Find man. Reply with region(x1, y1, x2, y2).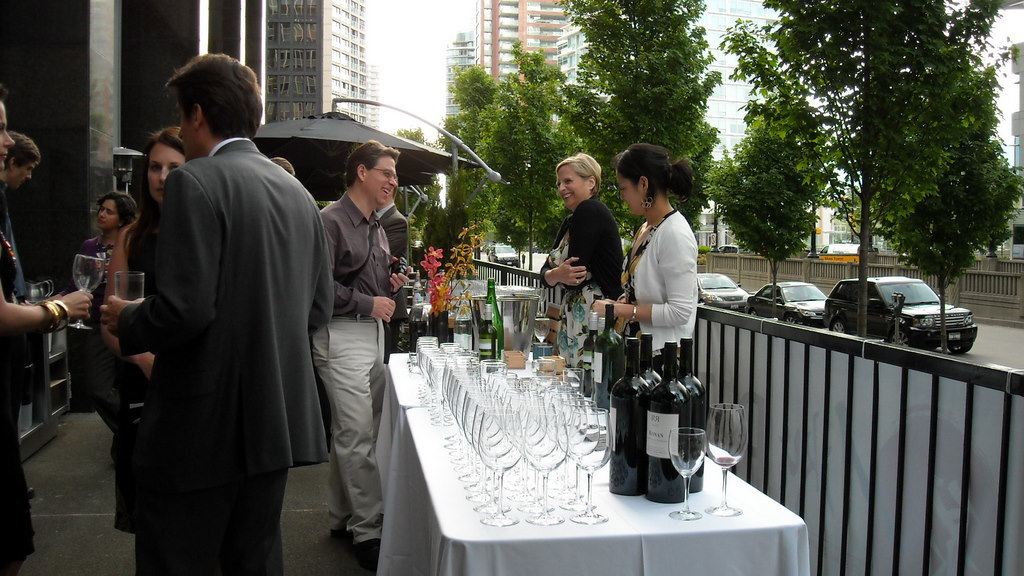
region(0, 128, 46, 214).
